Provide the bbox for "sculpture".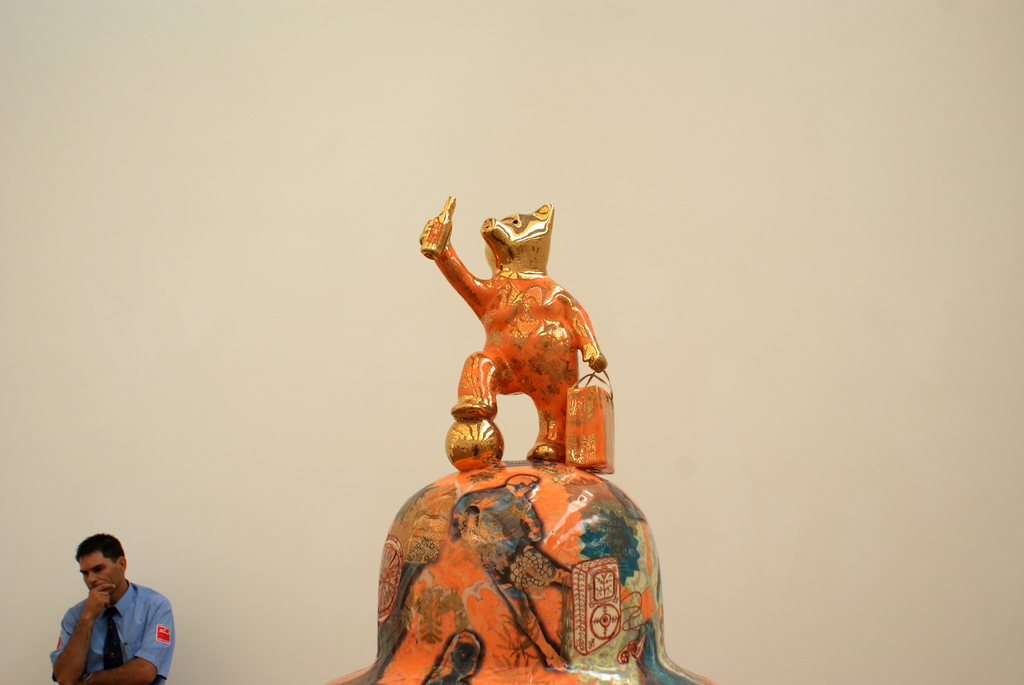
region(356, 167, 669, 684).
